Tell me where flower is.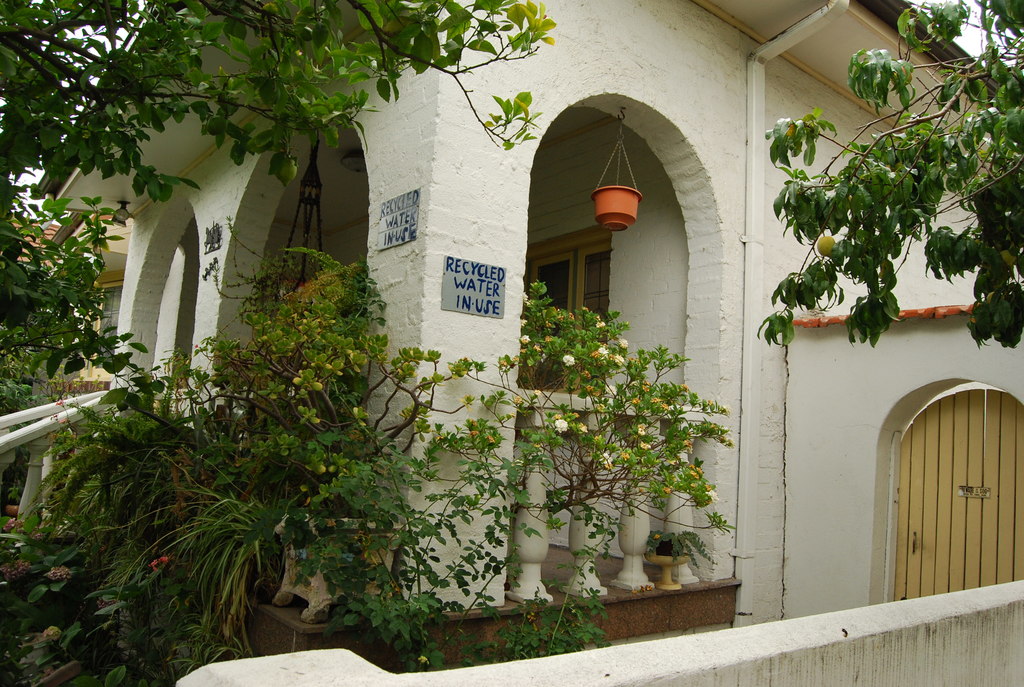
flower is at {"x1": 643, "y1": 446, "x2": 649, "y2": 457}.
